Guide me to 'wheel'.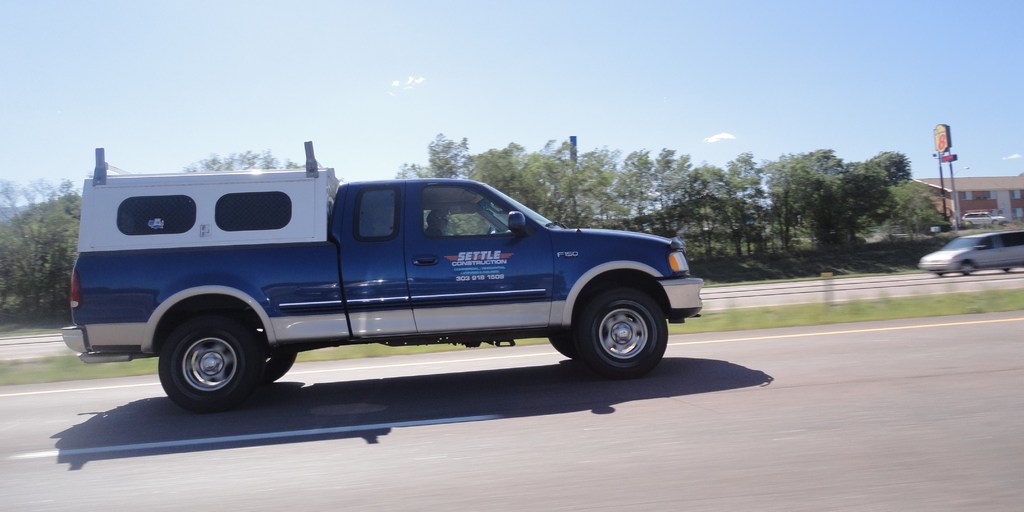
Guidance: 252, 355, 301, 389.
